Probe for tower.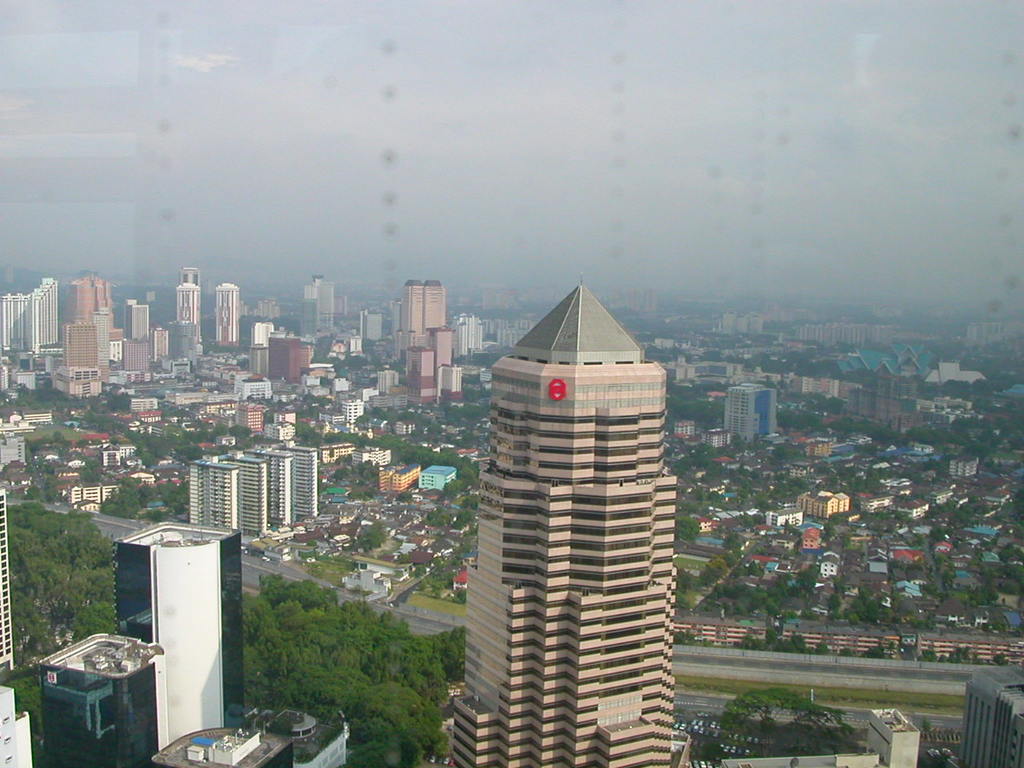
Probe result: 799,487,855,525.
